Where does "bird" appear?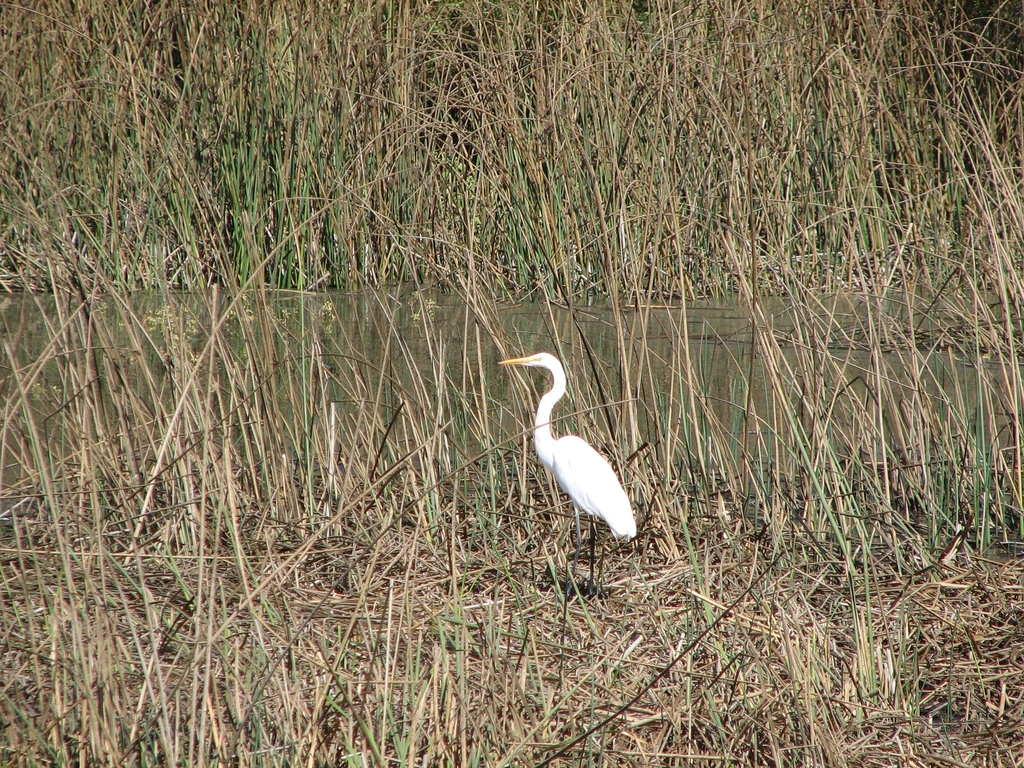
Appears at rect(507, 355, 639, 554).
